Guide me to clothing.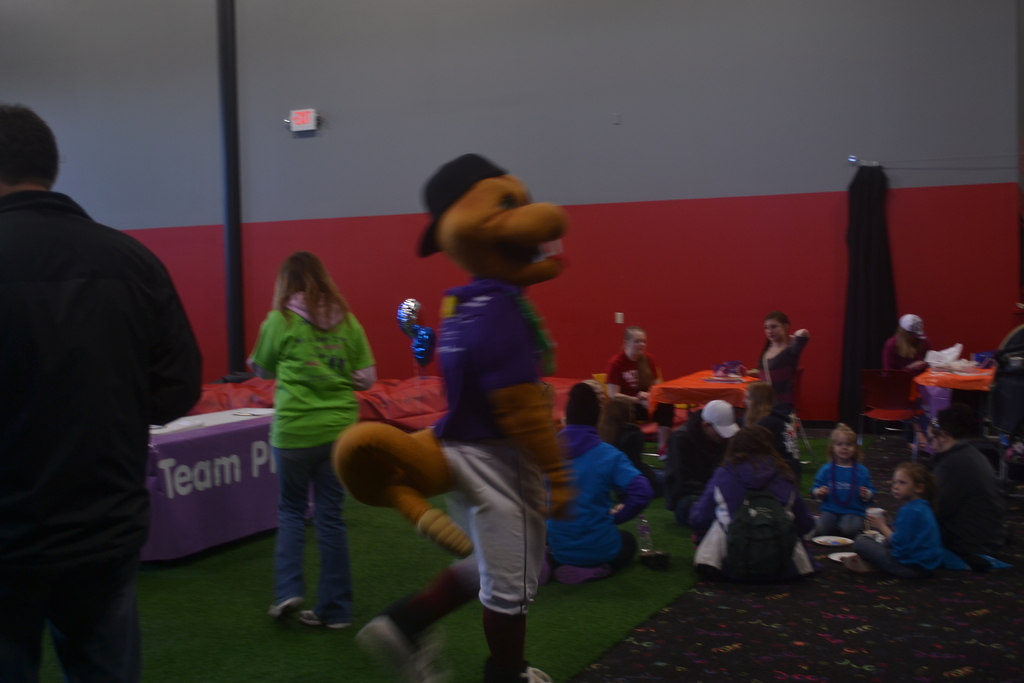
Guidance: 660 409 706 519.
